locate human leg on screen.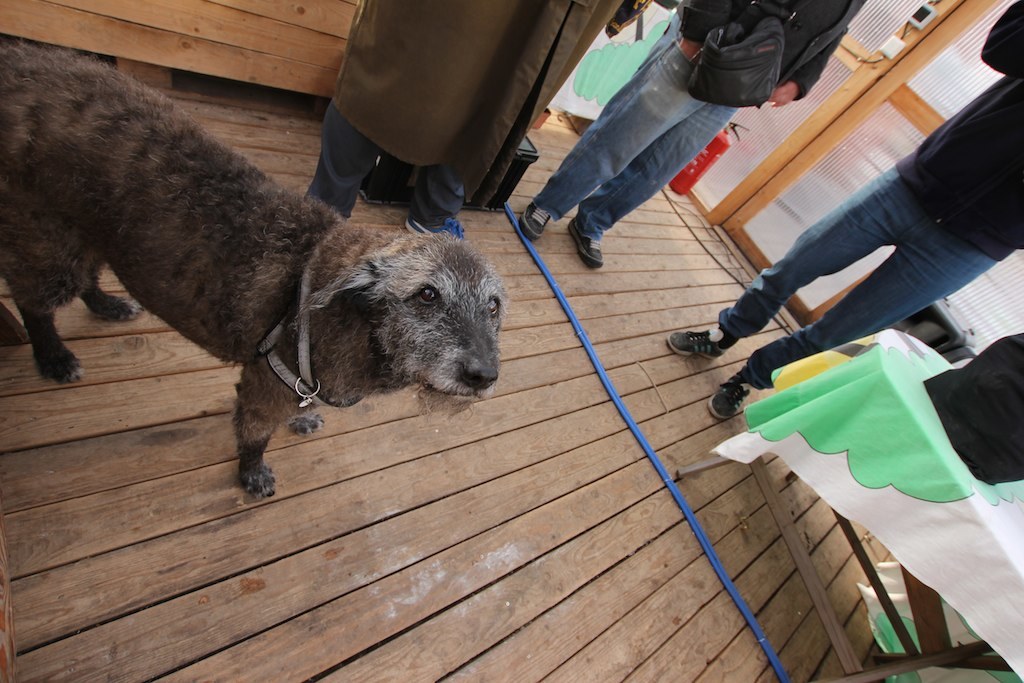
On screen at pyautogui.locateOnScreen(523, 10, 712, 238).
